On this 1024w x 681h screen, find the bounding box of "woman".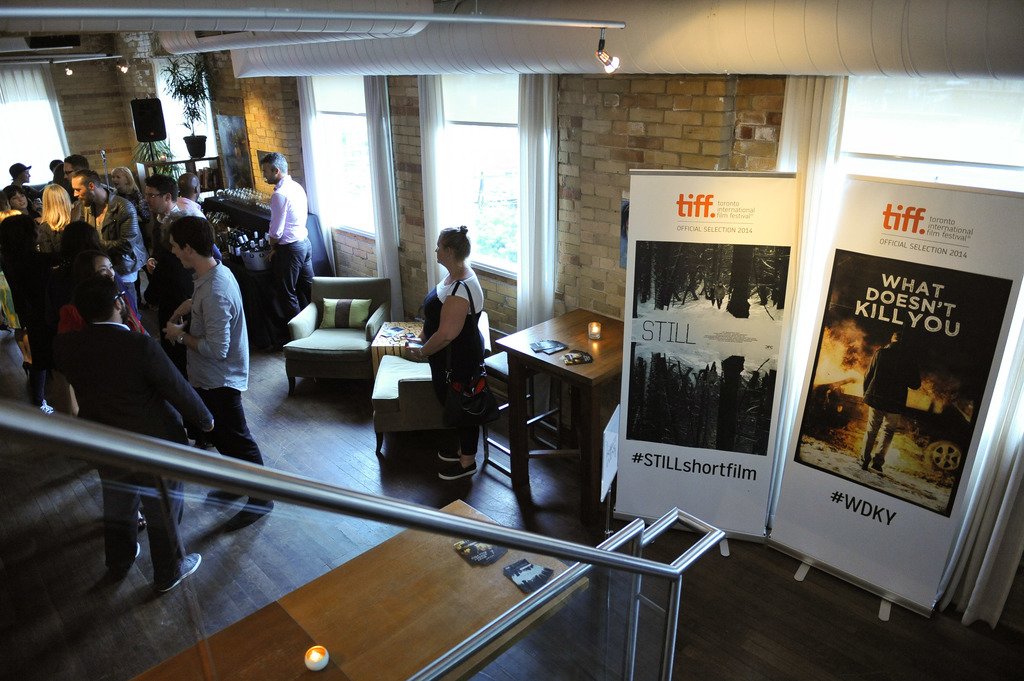
Bounding box: (36,180,72,280).
